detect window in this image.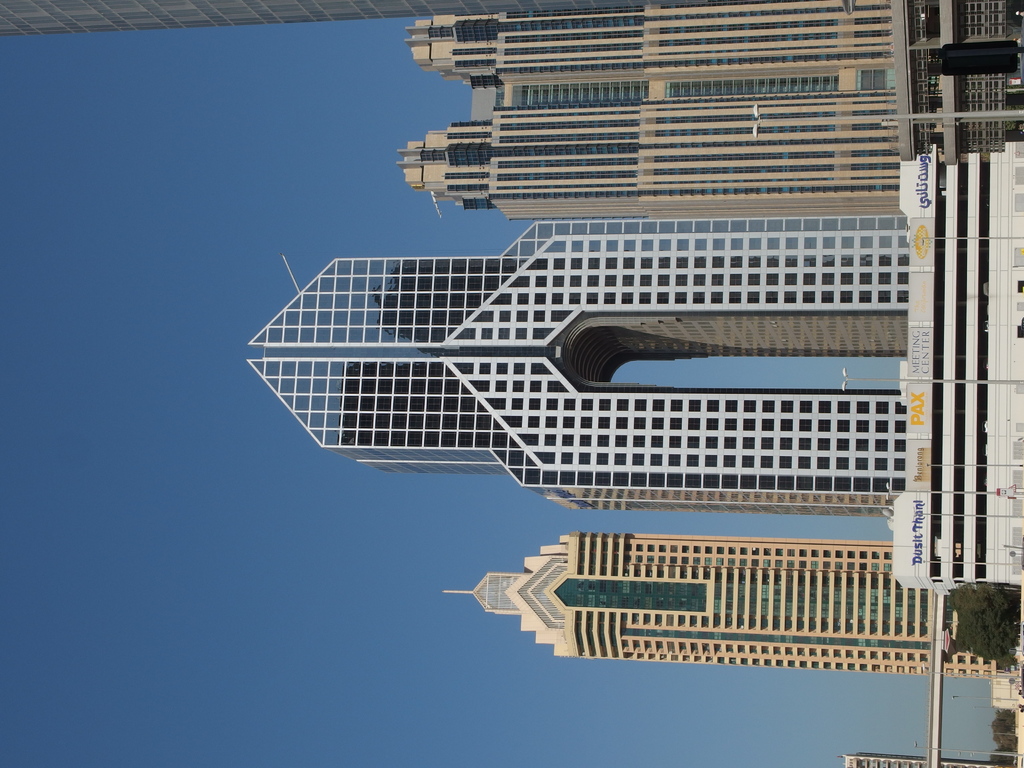
Detection: [left=799, top=399, right=812, bottom=413].
